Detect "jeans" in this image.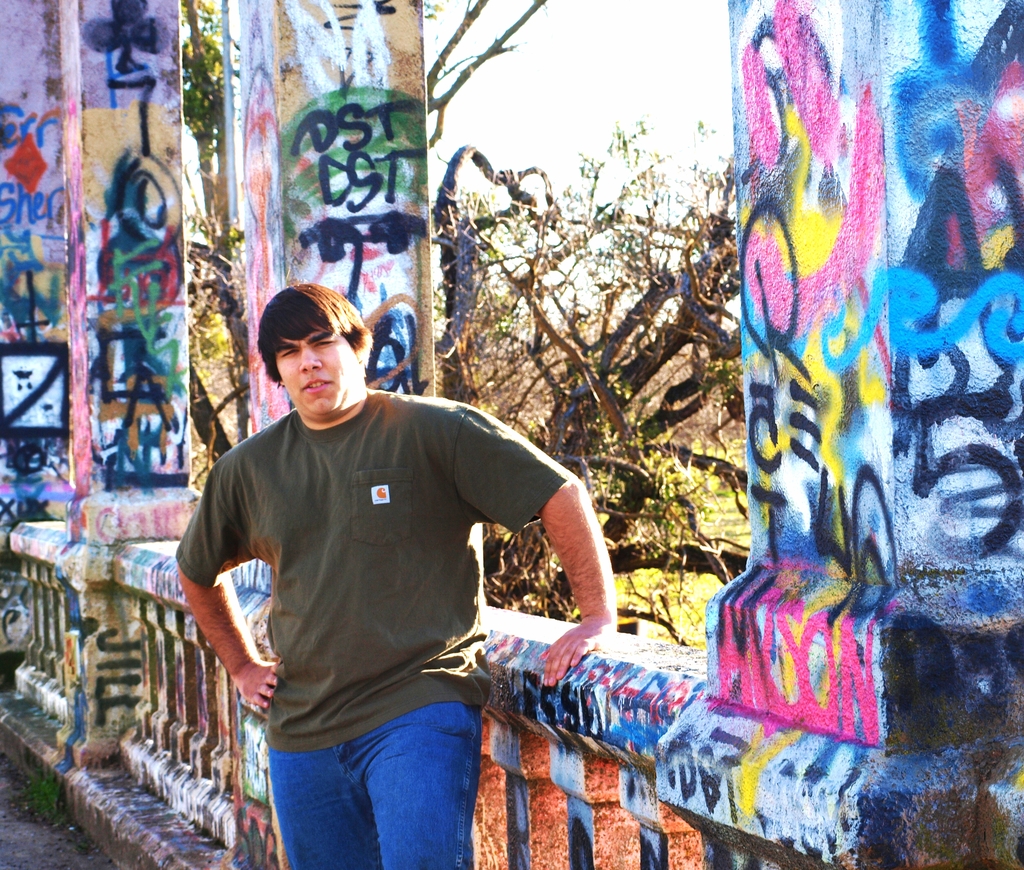
Detection: {"x1": 253, "y1": 701, "x2": 495, "y2": 853}.
